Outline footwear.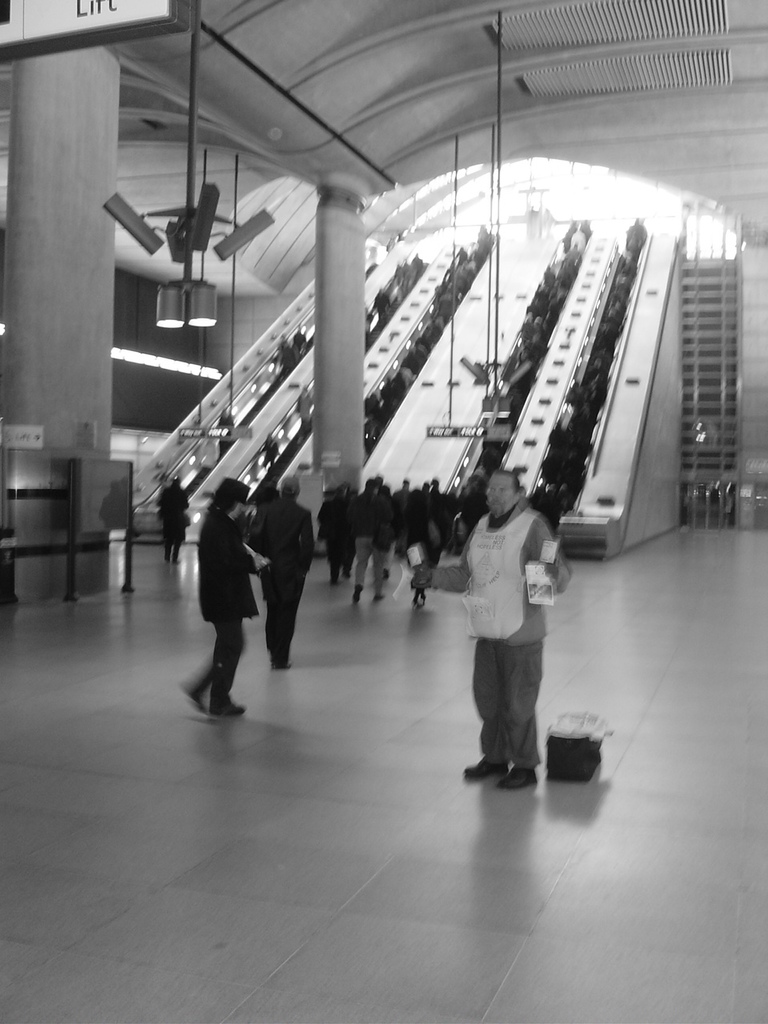
Outline: x1=375 y1=595 x2=386 y2=602.
